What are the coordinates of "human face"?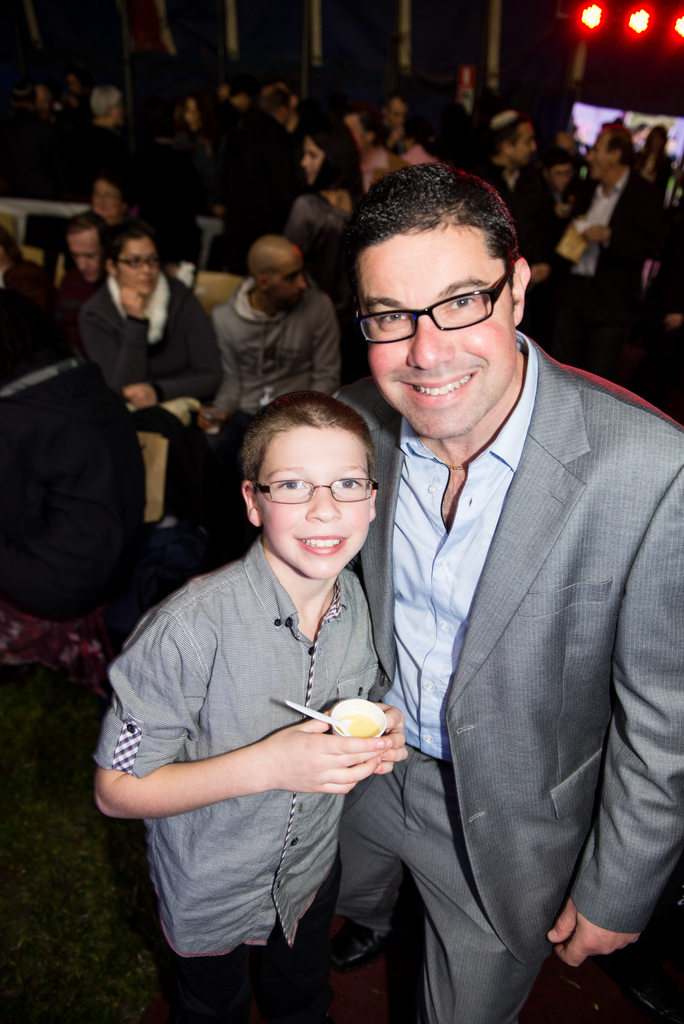
crop(269, 248, 304, 306).
